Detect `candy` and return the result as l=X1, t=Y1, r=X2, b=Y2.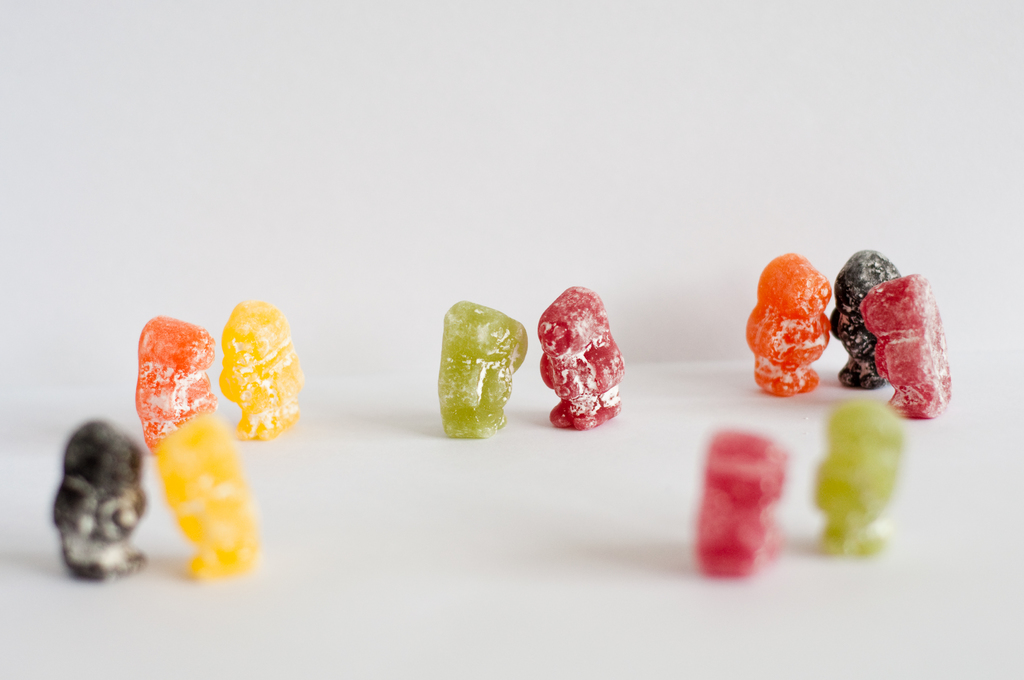
l=217, t=301, r=307, b=446.
